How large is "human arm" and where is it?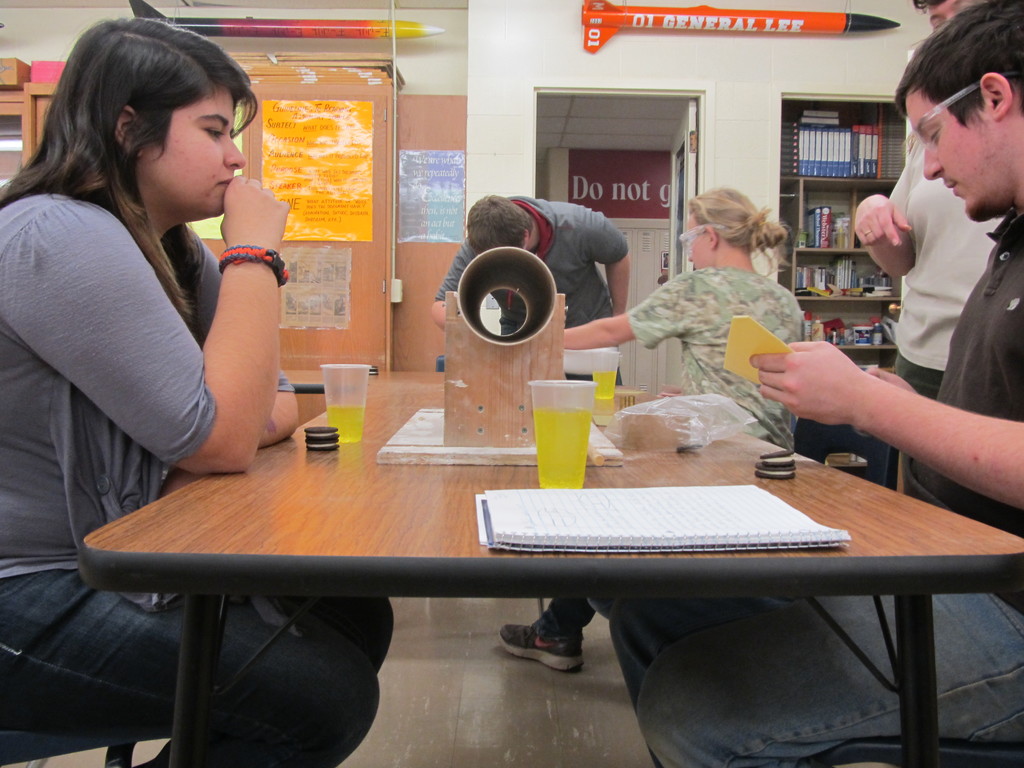
Bounding box: {"left": 191, "top": 228, "right": 303, "bottom": 452}.
